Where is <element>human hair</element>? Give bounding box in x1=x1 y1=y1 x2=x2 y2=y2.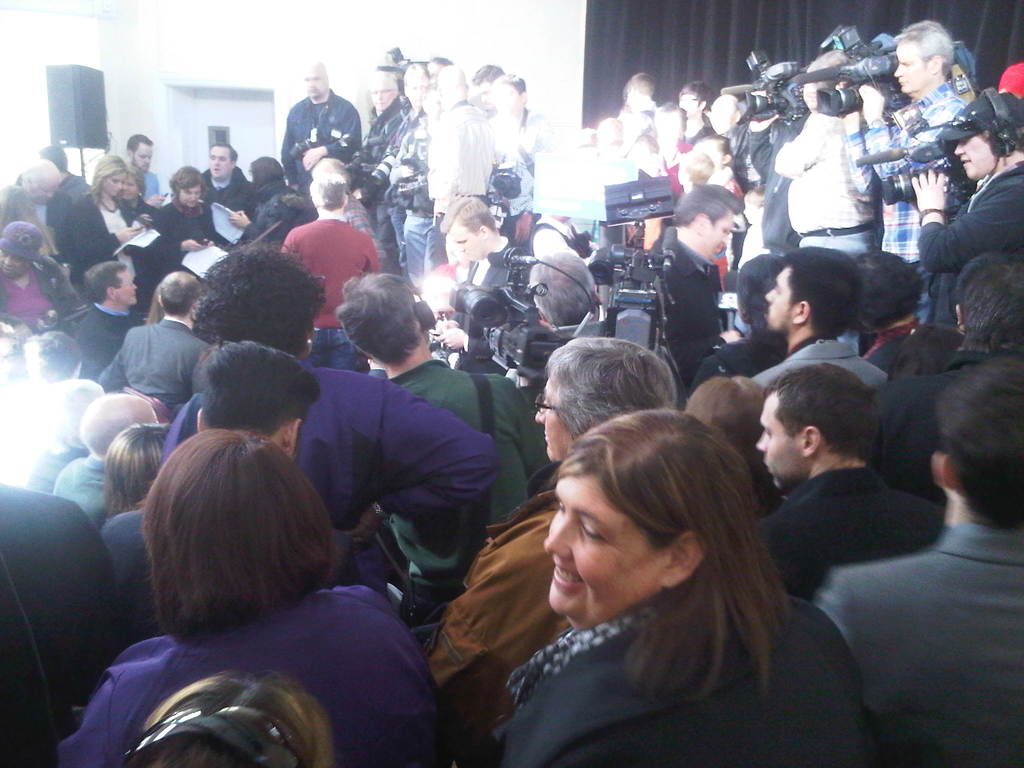
x1=673 y1=182 x2=749 y2=233.
